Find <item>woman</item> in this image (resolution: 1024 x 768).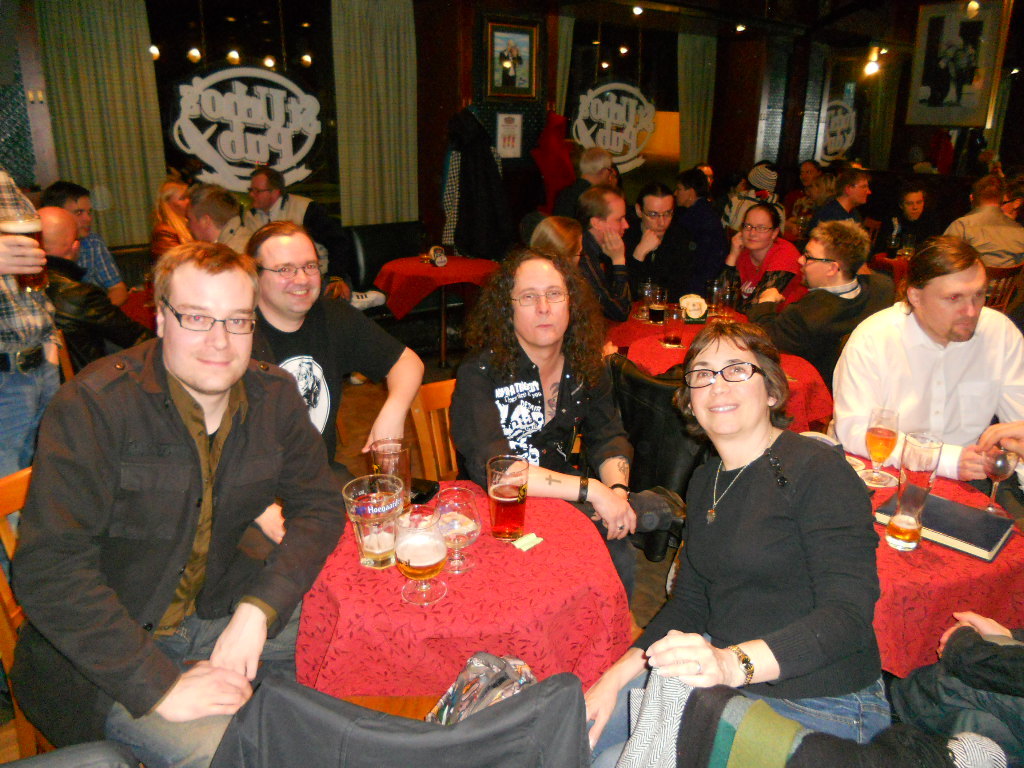
{"left": 646, "top": 290, "right": 885, "bottom": 767}.
